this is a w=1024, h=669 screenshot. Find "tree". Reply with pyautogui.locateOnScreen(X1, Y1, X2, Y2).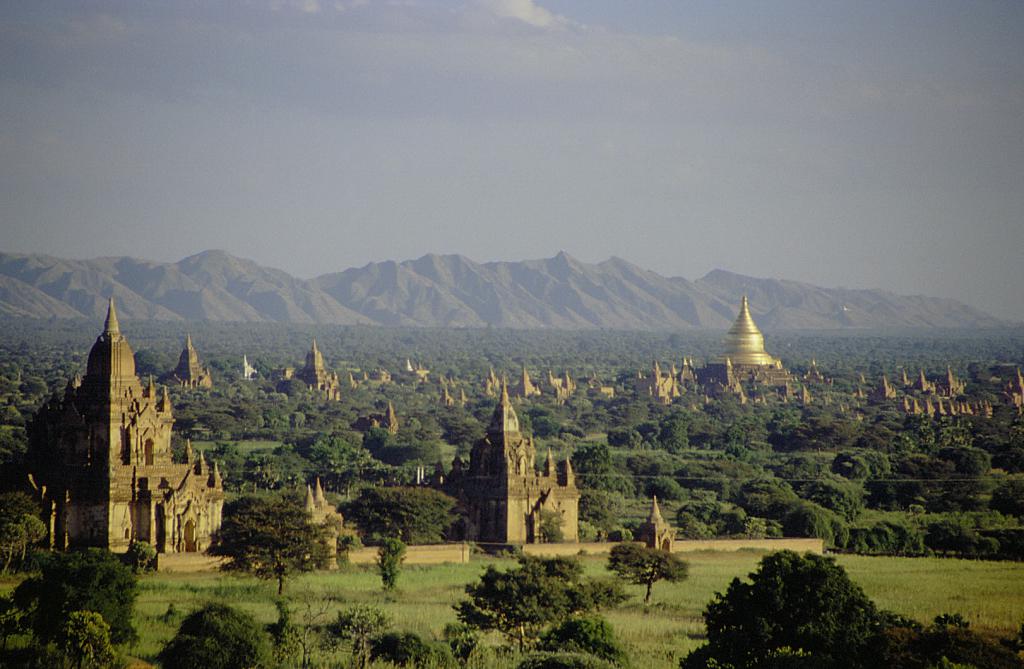
pyautogui.locateOnScreen(340, 486, 460, 551).
